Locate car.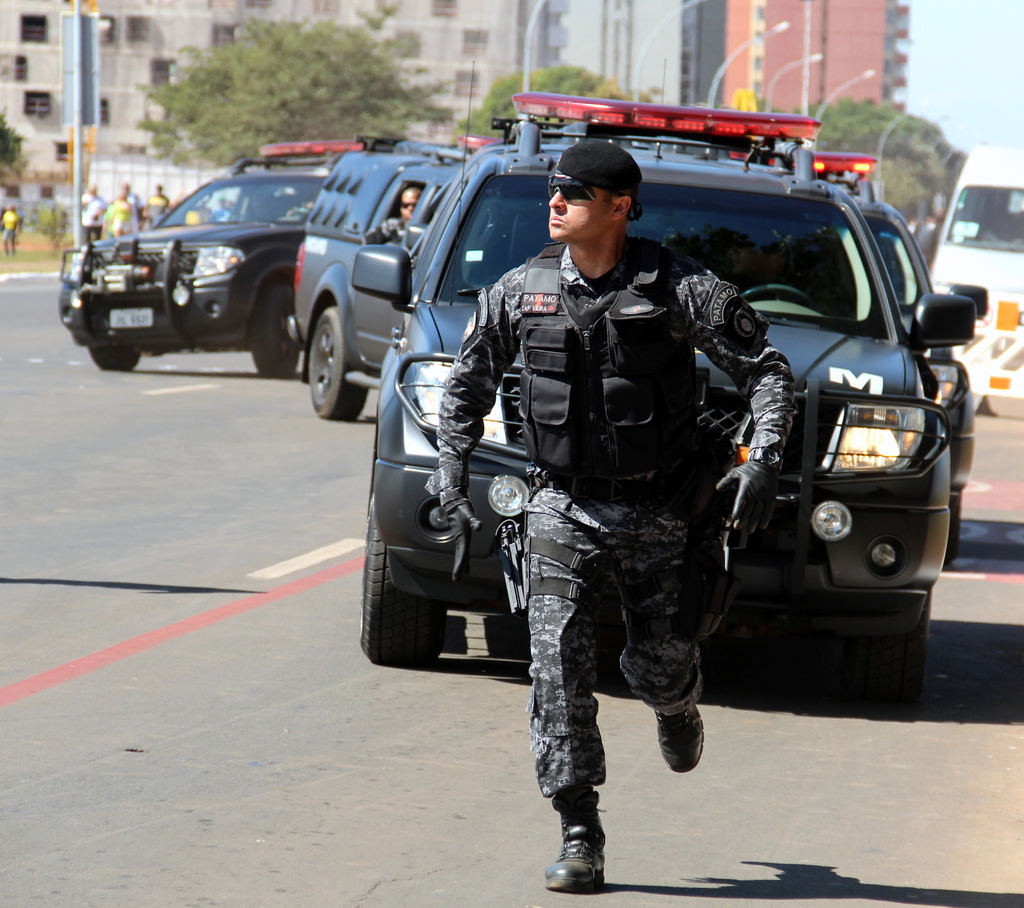
Bounding box: <region>68, 160, 369, 379</region>.
